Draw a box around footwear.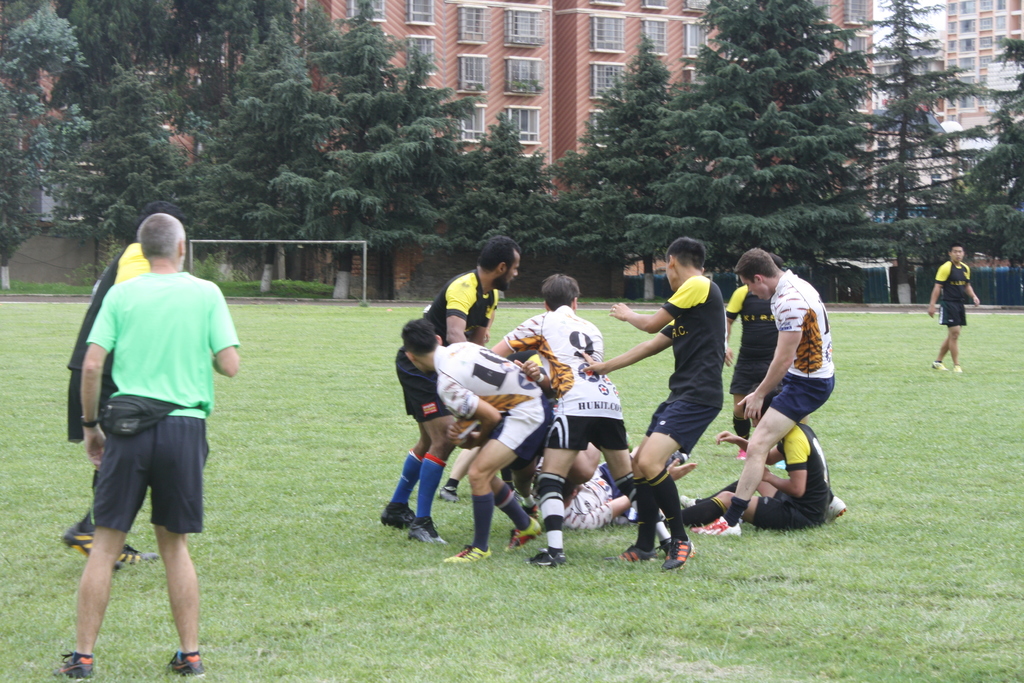
[526,547,568,571].
